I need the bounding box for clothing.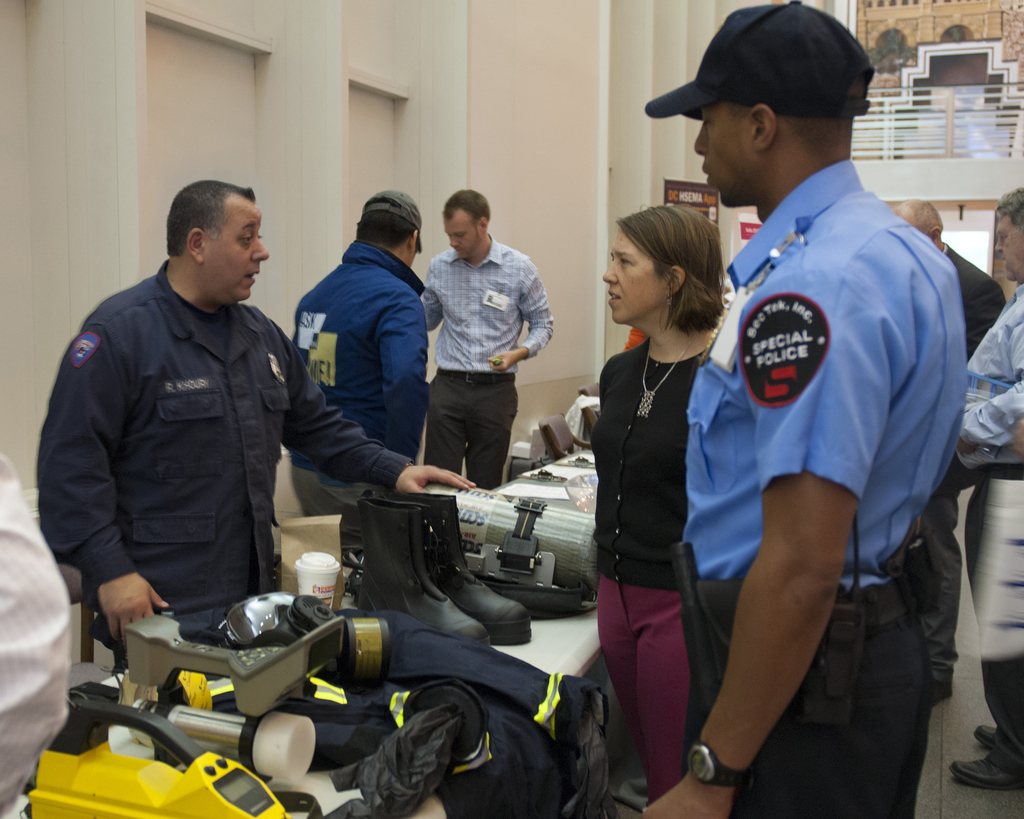
Here it is: box(37, 249, 404, 684).
